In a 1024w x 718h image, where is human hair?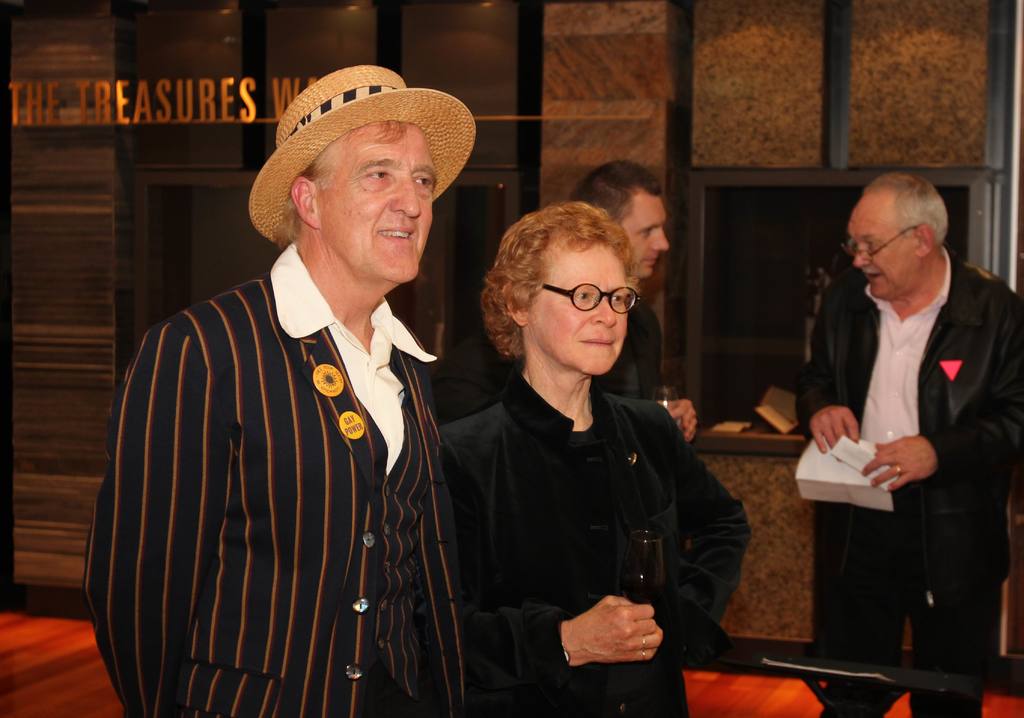
box(862, 172, 949, 246).
